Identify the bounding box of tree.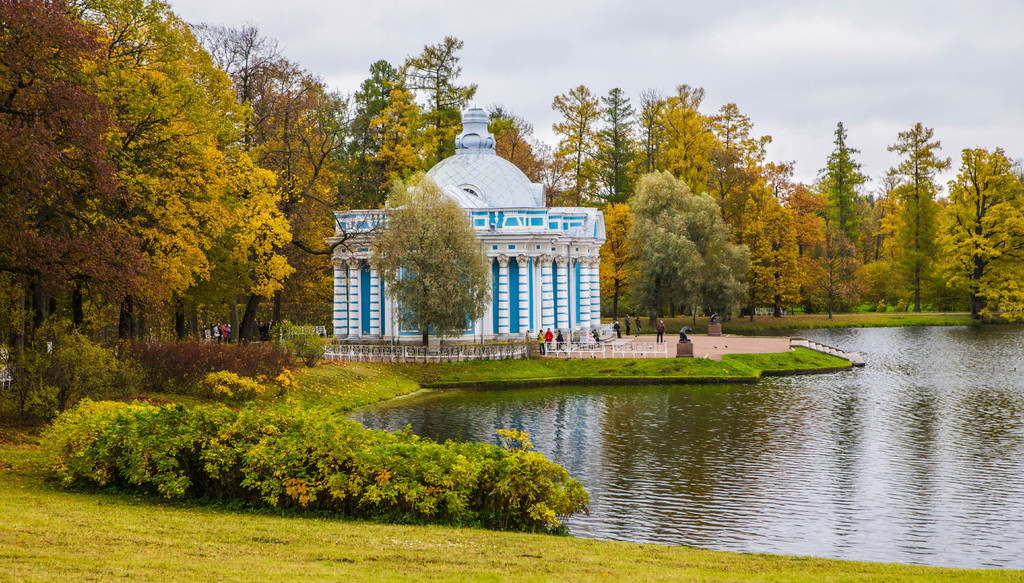
(180,10,296,351).
